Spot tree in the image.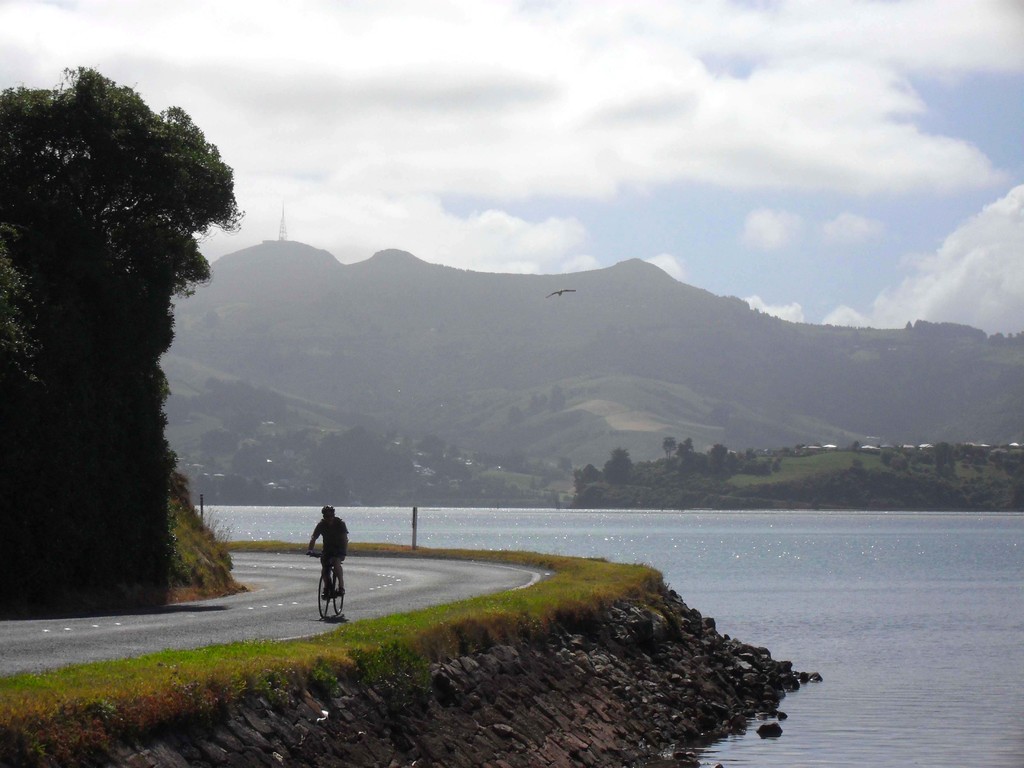
tree found at region(196, 425, 241, 458).
